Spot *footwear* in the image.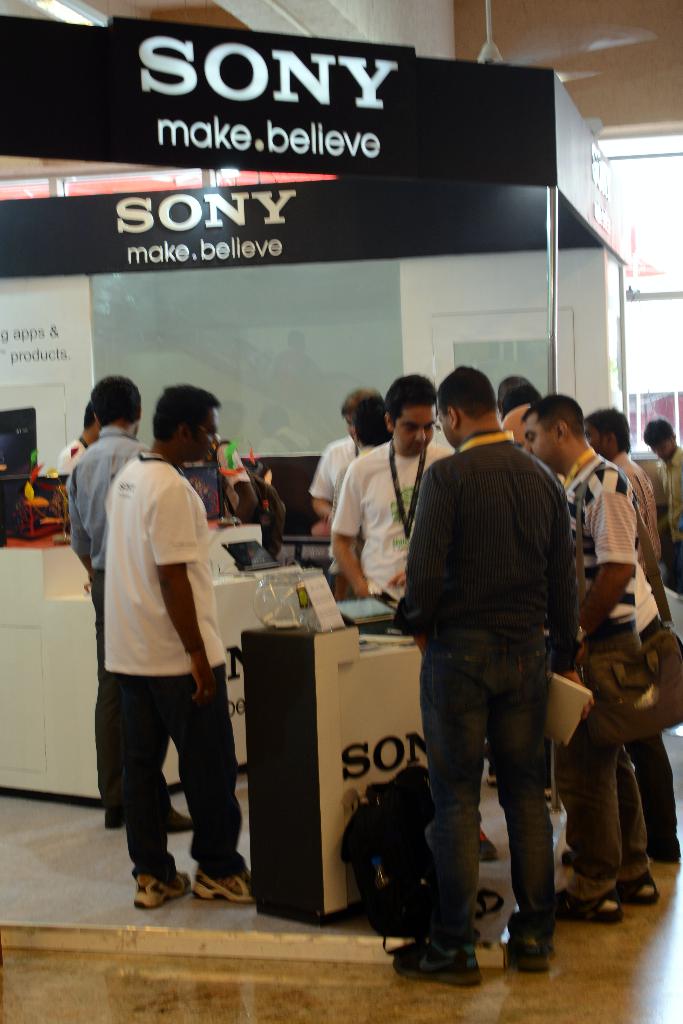
*footwear* found at 553 883 629 929.
